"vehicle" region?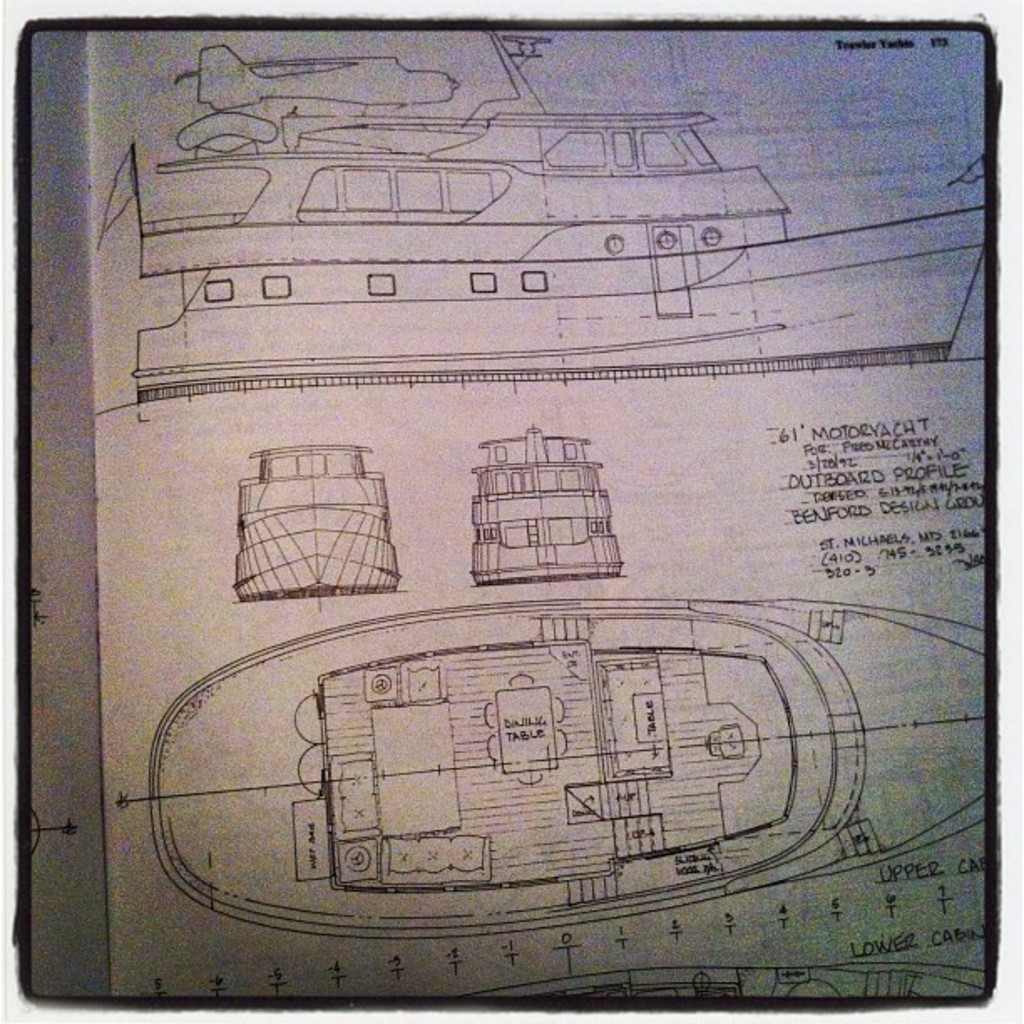
l=129, t=25, r=996, b=408
